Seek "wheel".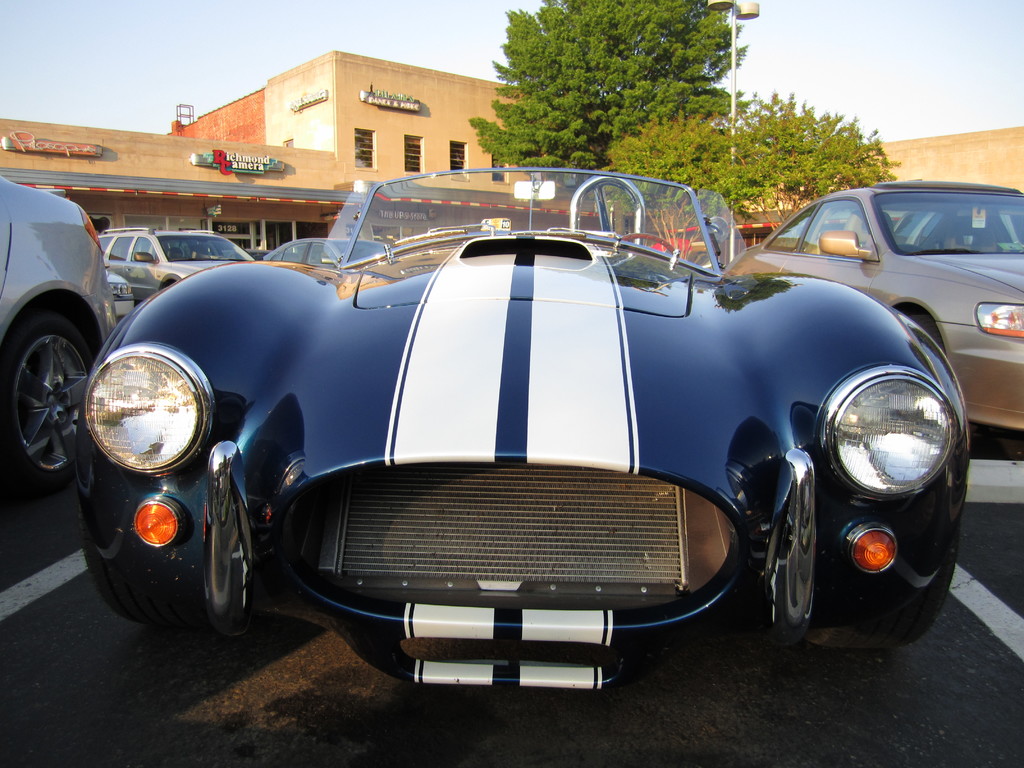
l=0, t=314, r=93, b=488.
